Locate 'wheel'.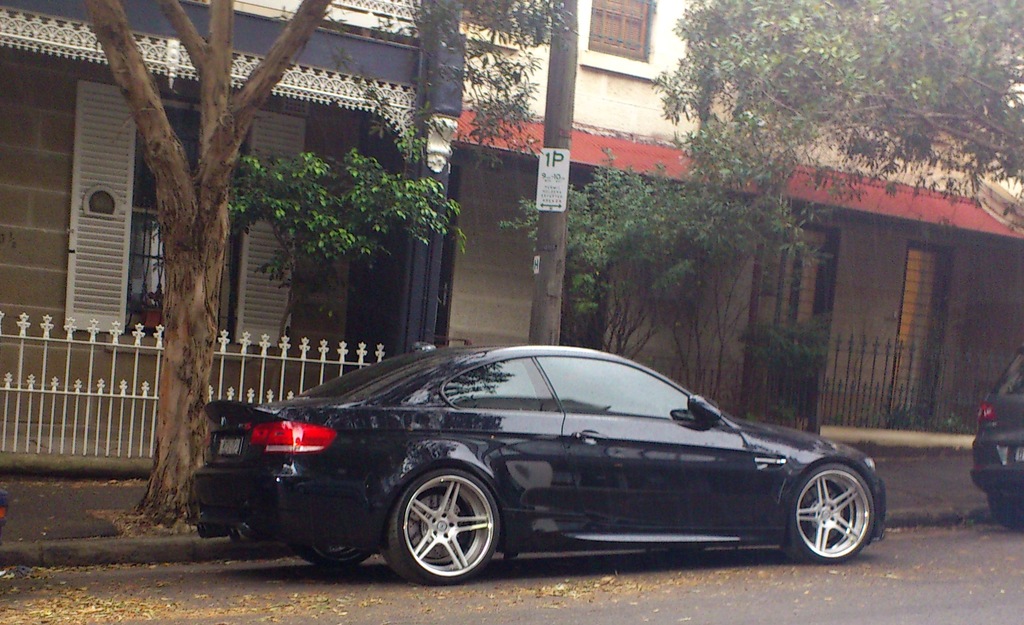
Bounding box: {"left": 985, "top": 469, "right": 1023, "bottom": 530}.
